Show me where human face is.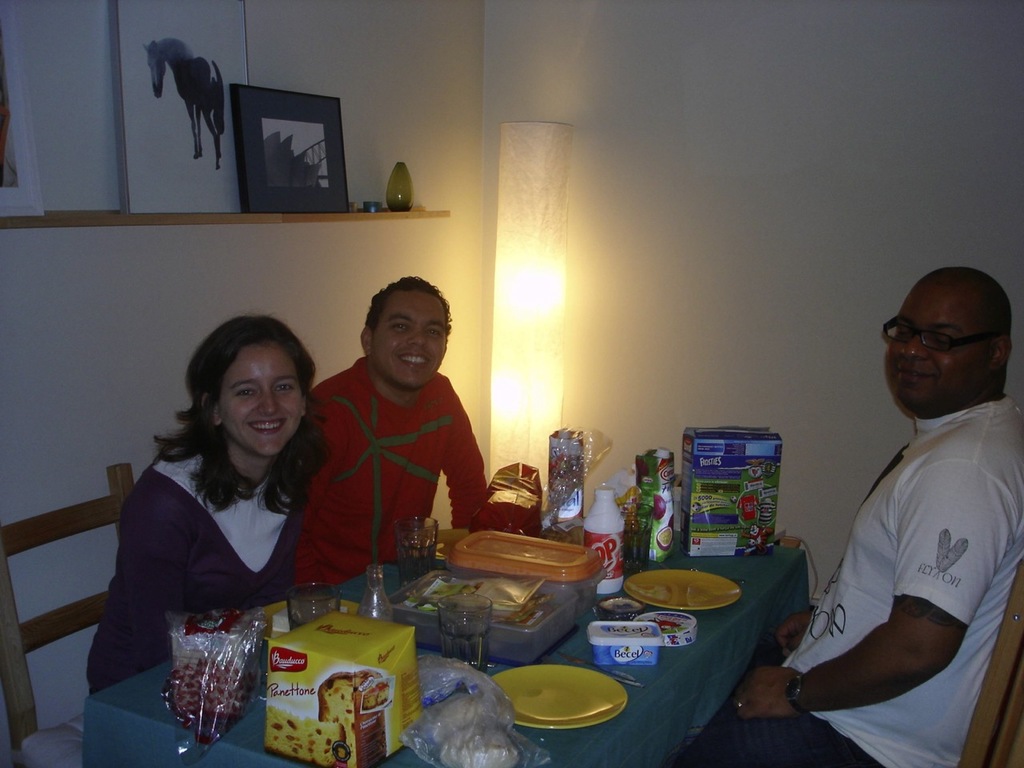
human face is at (x1=883, y1=278, x2=994, y2=412).
